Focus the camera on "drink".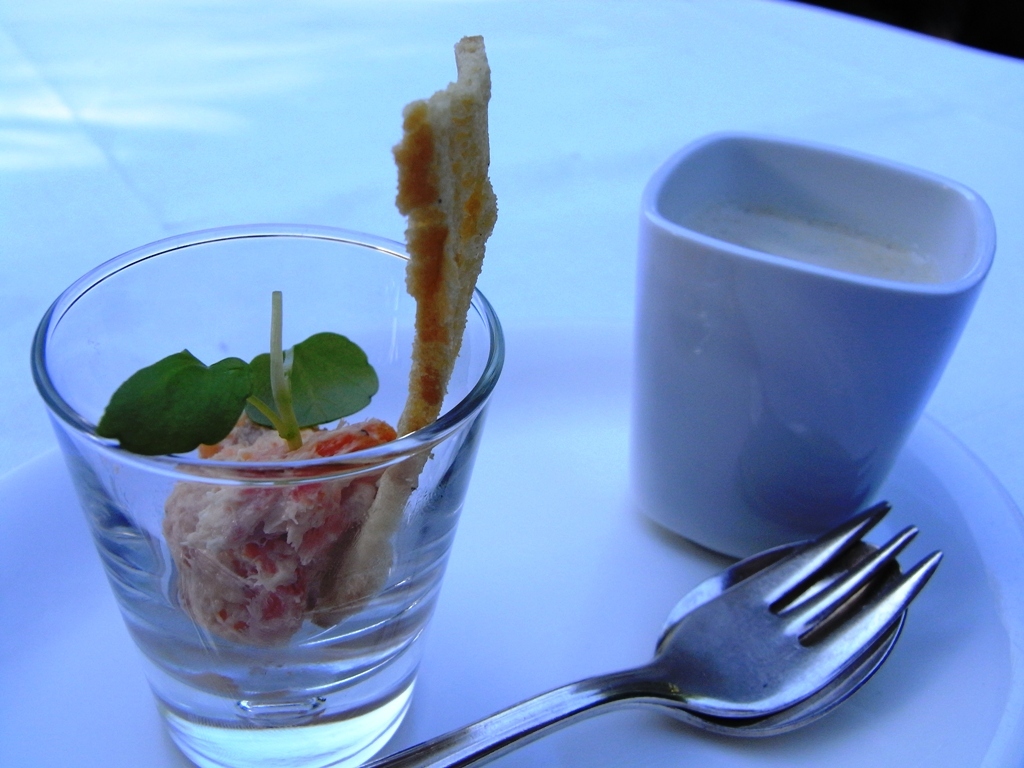
Focus region: x1=669, y1=193, x2=933, y2=291.
